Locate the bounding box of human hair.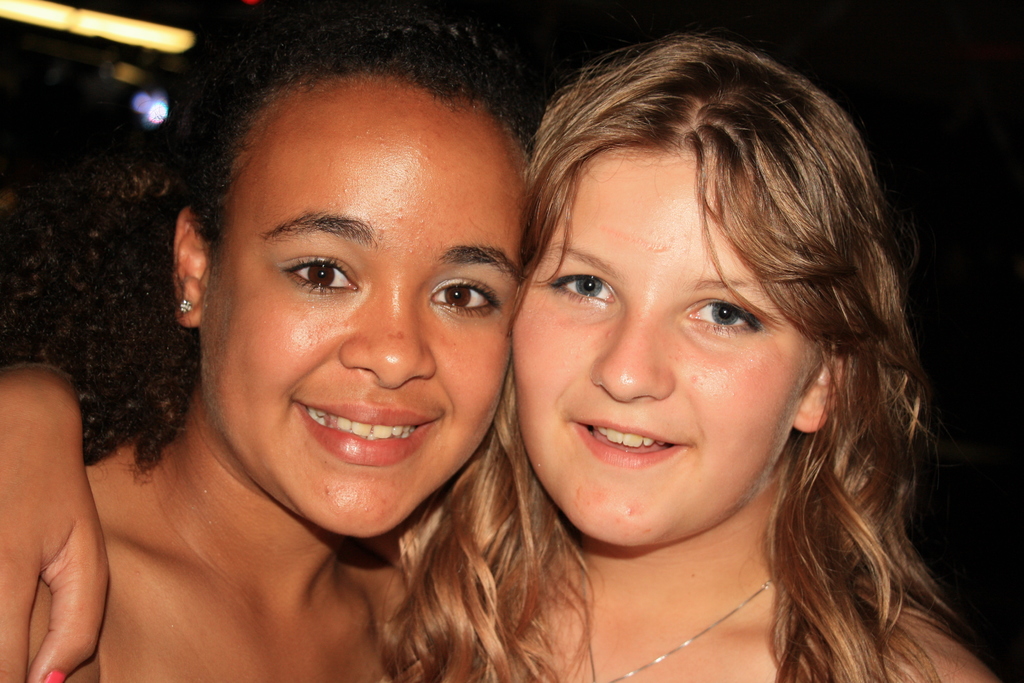
Bounding box: [left=0, top=0, right=541, bottom=484].
